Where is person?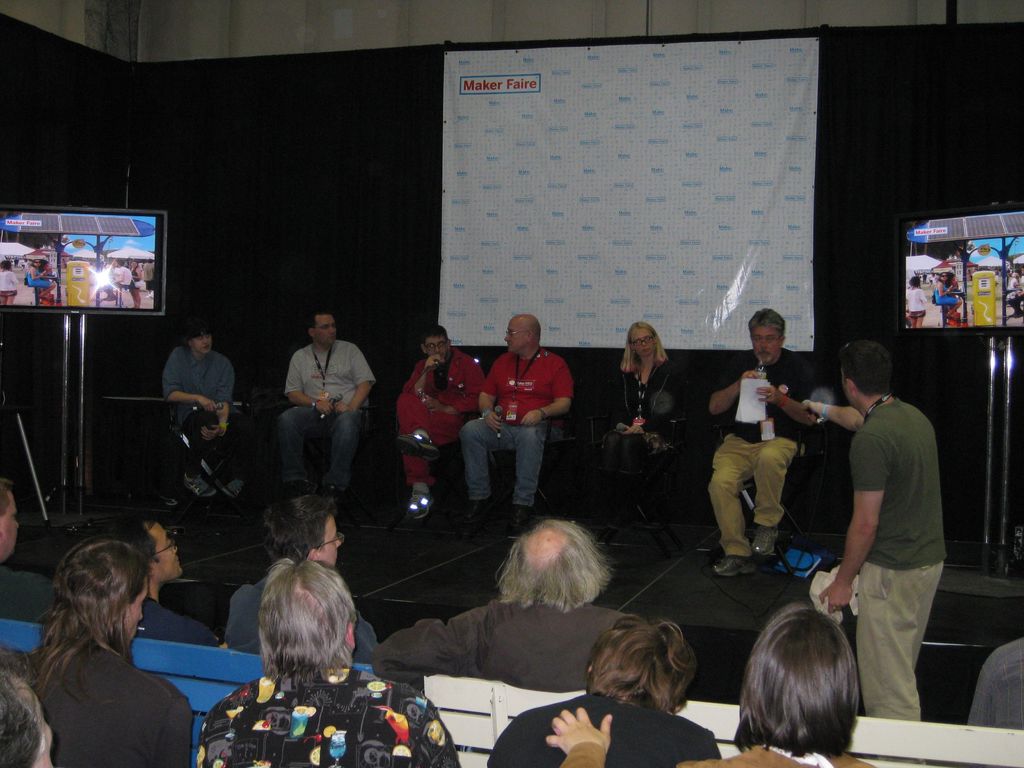
(left=158, top=322, right=235, bottom=498).
